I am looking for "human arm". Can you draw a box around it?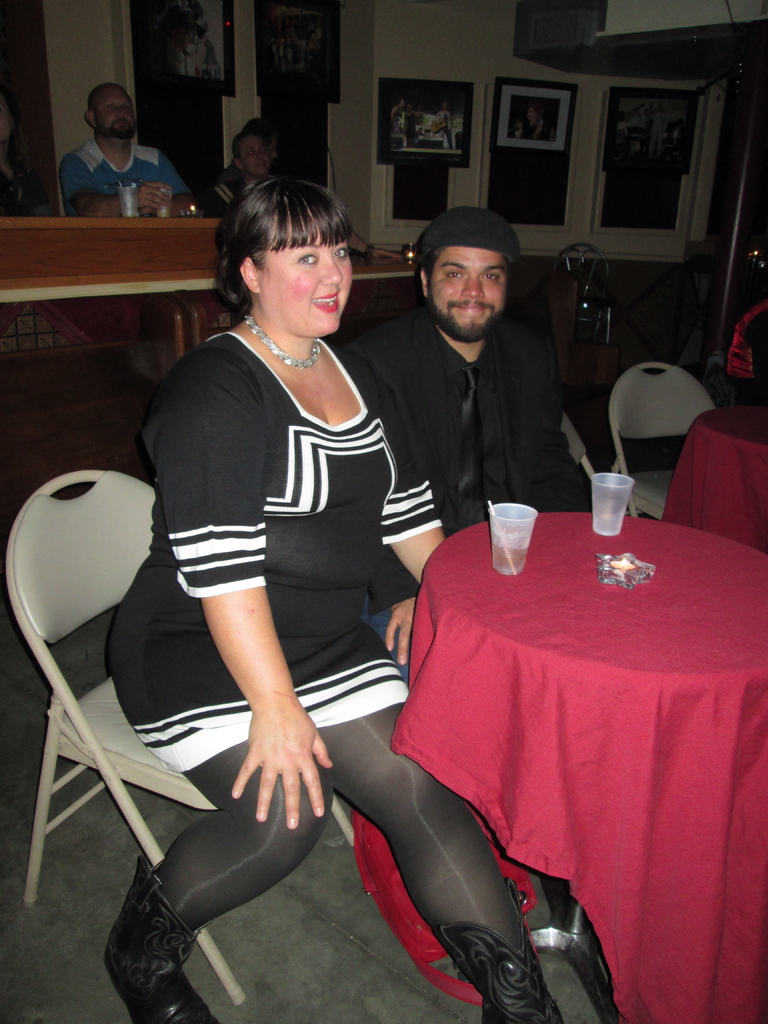
Sure, the bounding box is [156,156,205,212].
